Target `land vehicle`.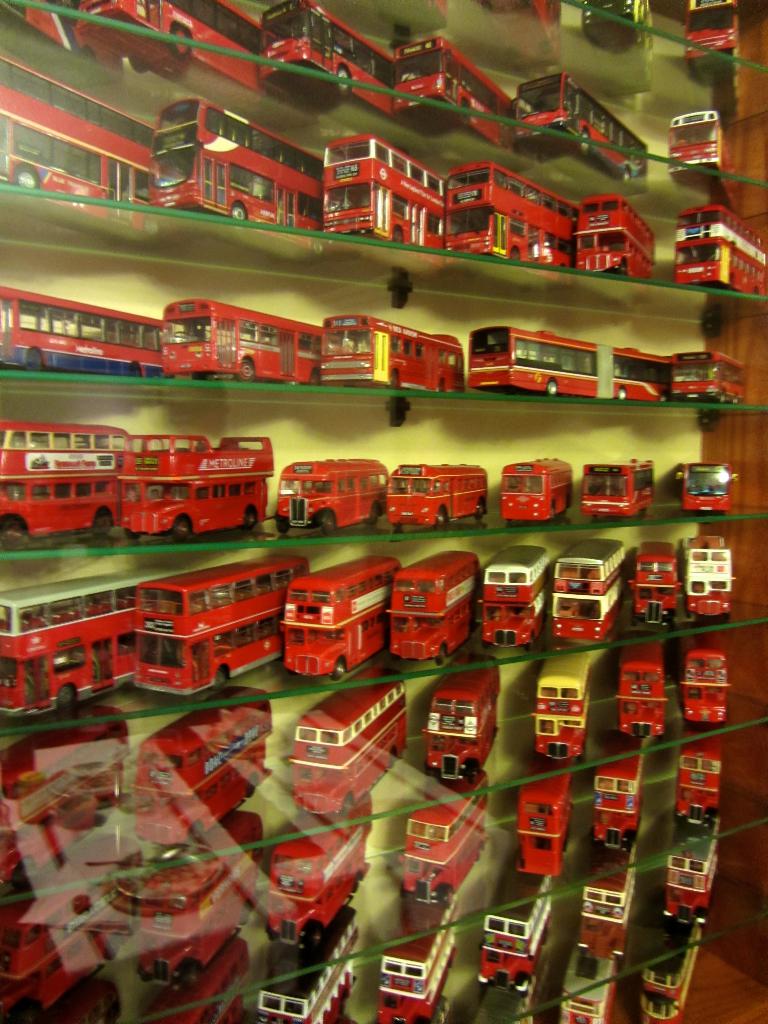
Target region: select_region(137, 868, 250, 991).
